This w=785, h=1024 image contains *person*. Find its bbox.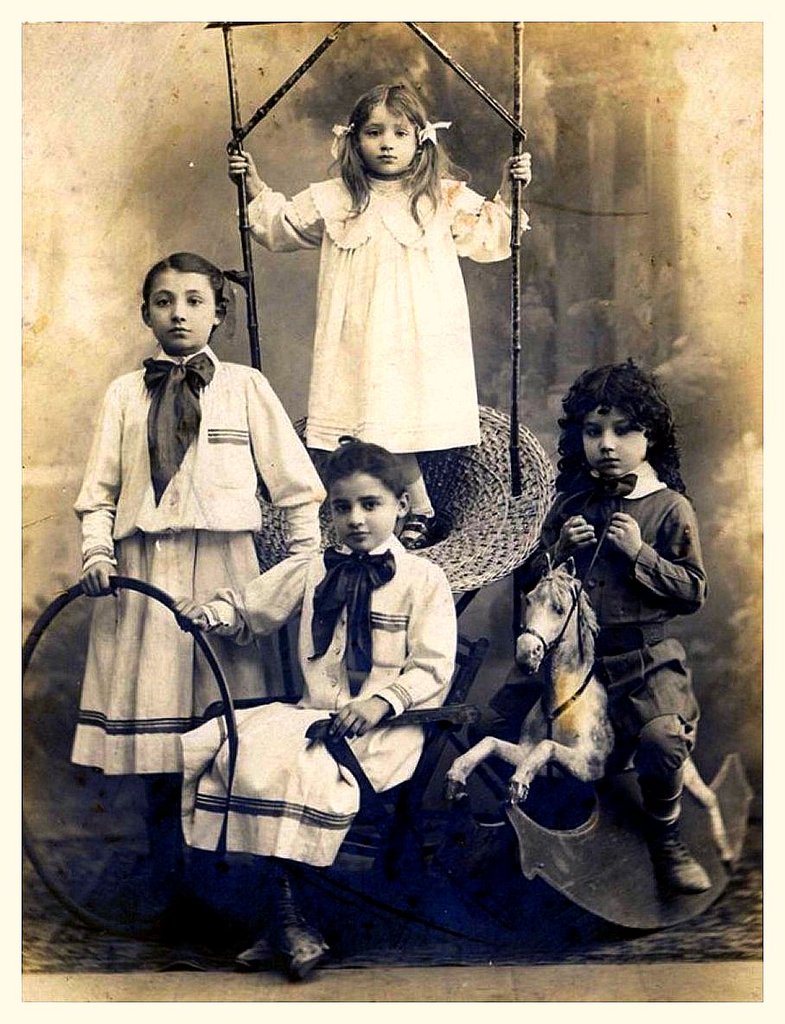
[176,426,461,970].
